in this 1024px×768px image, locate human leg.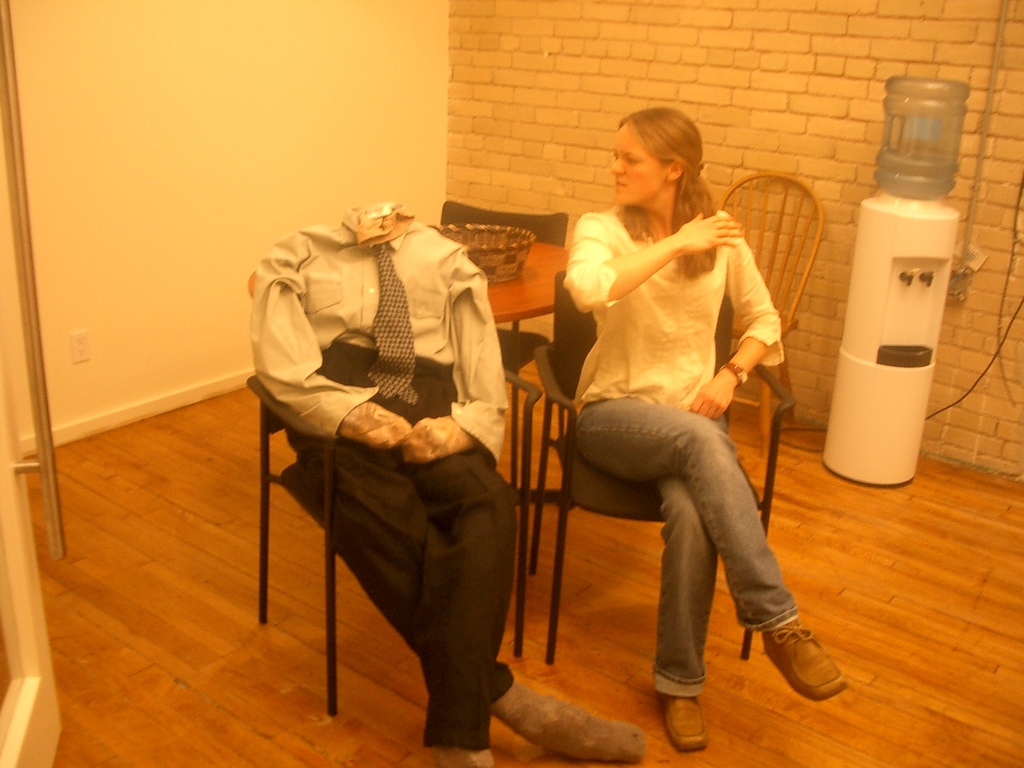
Bounding box: [598,402,781,726].
